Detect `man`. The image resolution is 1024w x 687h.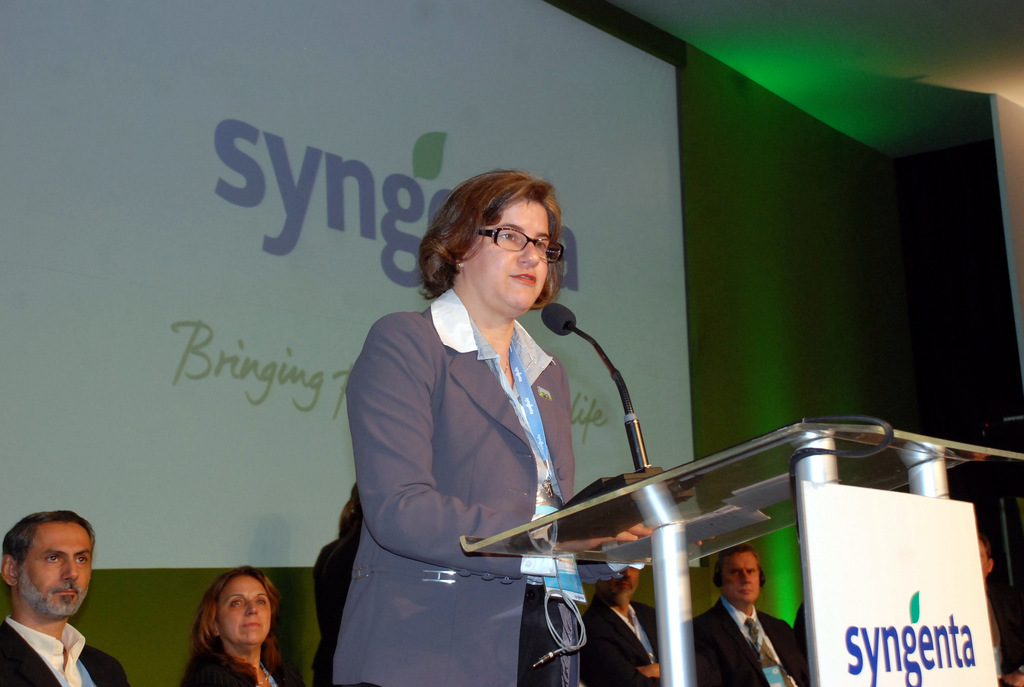
pyautogui.locateOnScreen(582, 571, 664, 686).
